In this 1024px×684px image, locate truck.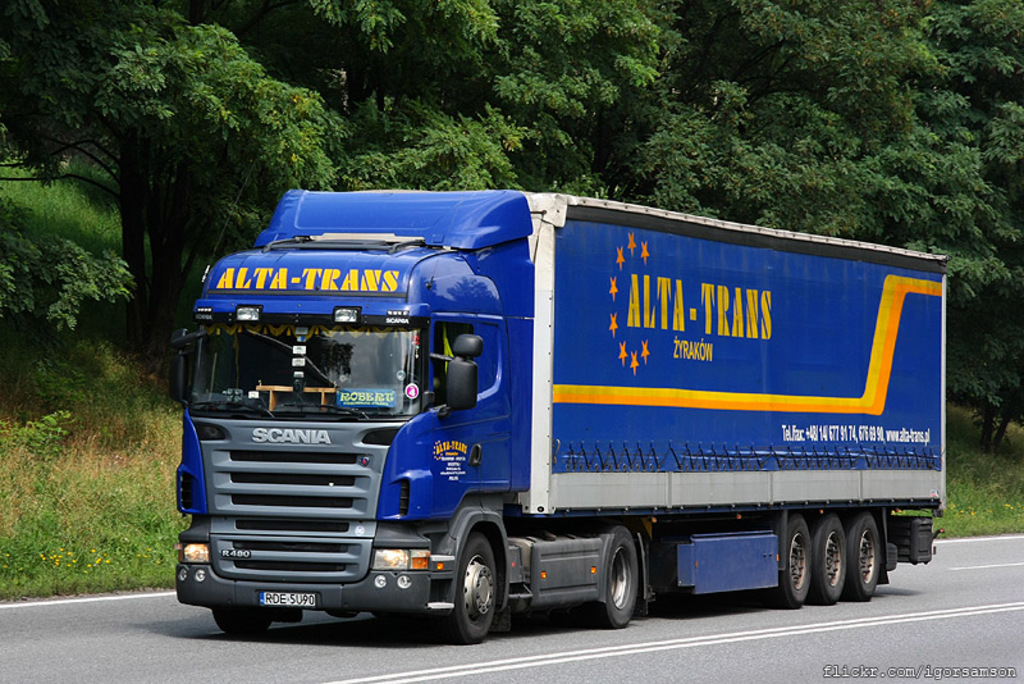
Bounding box: x1=166, y1=183, x2=950, y2=638.
